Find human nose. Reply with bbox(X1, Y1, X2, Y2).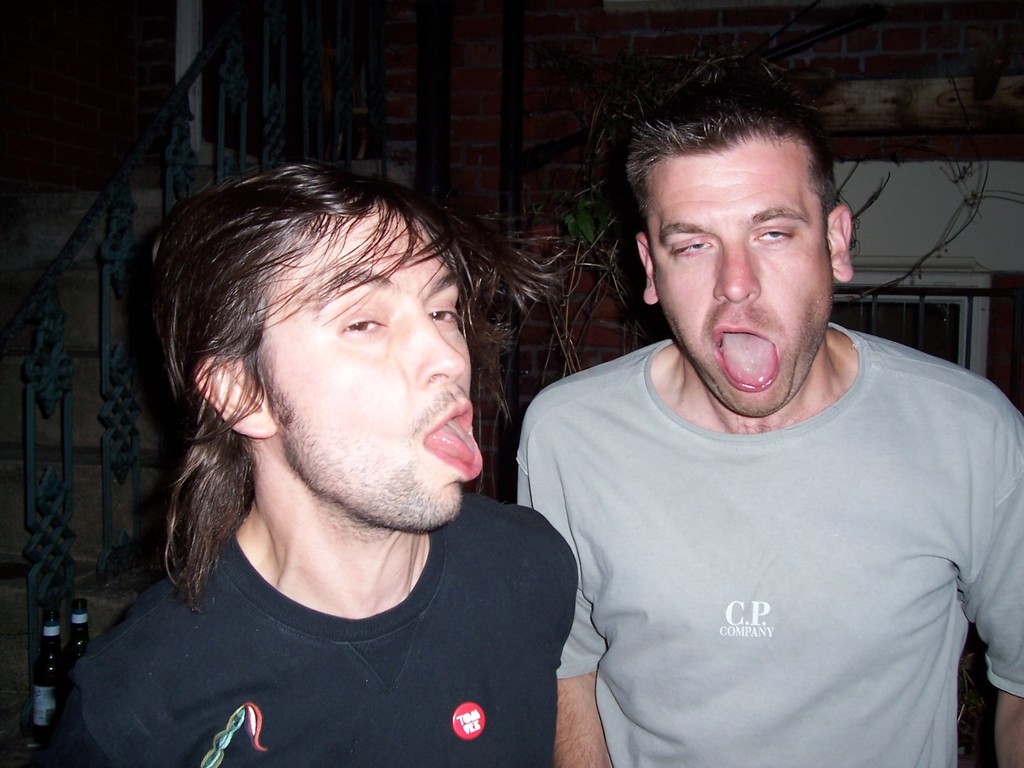
bbox(419, 308, 467, 386).
